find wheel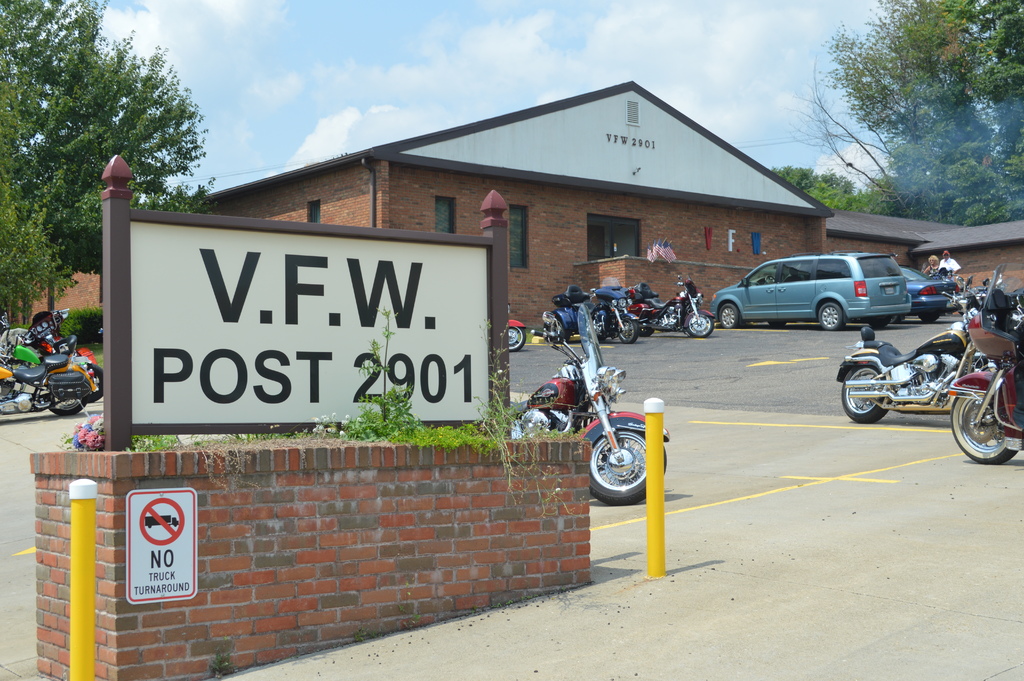
617/318/642/344
